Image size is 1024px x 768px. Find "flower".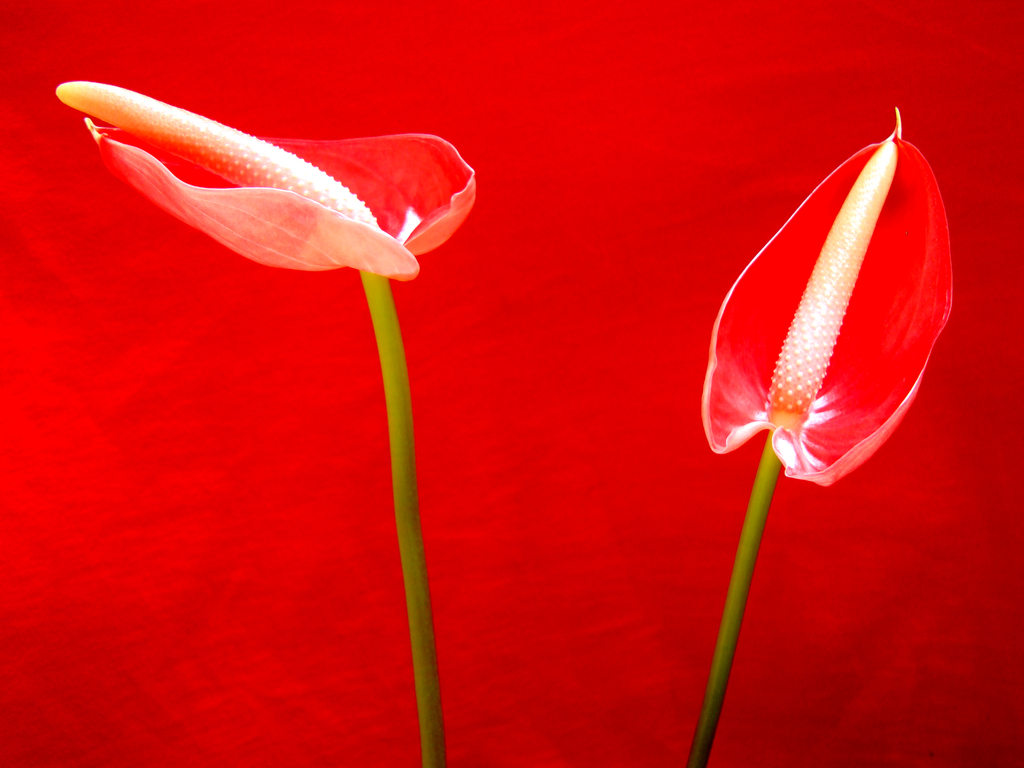
pyautogui.locateOnScreen(55, 94, 477, 271).
